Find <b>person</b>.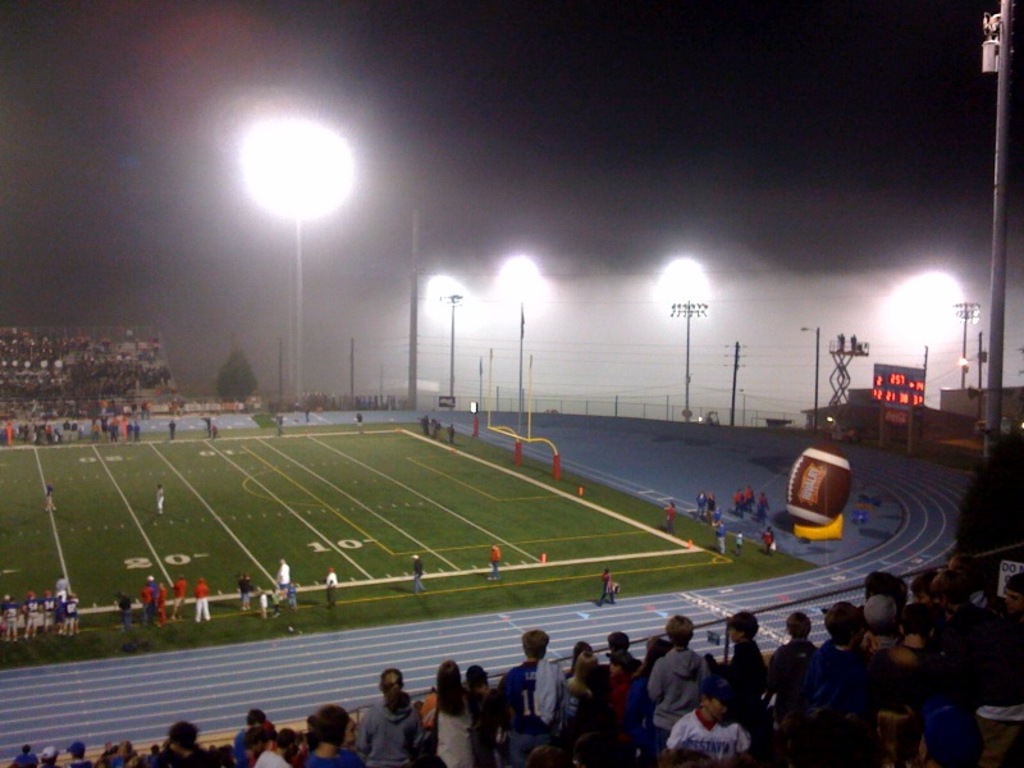
crop(61, 589, 77, 631).
